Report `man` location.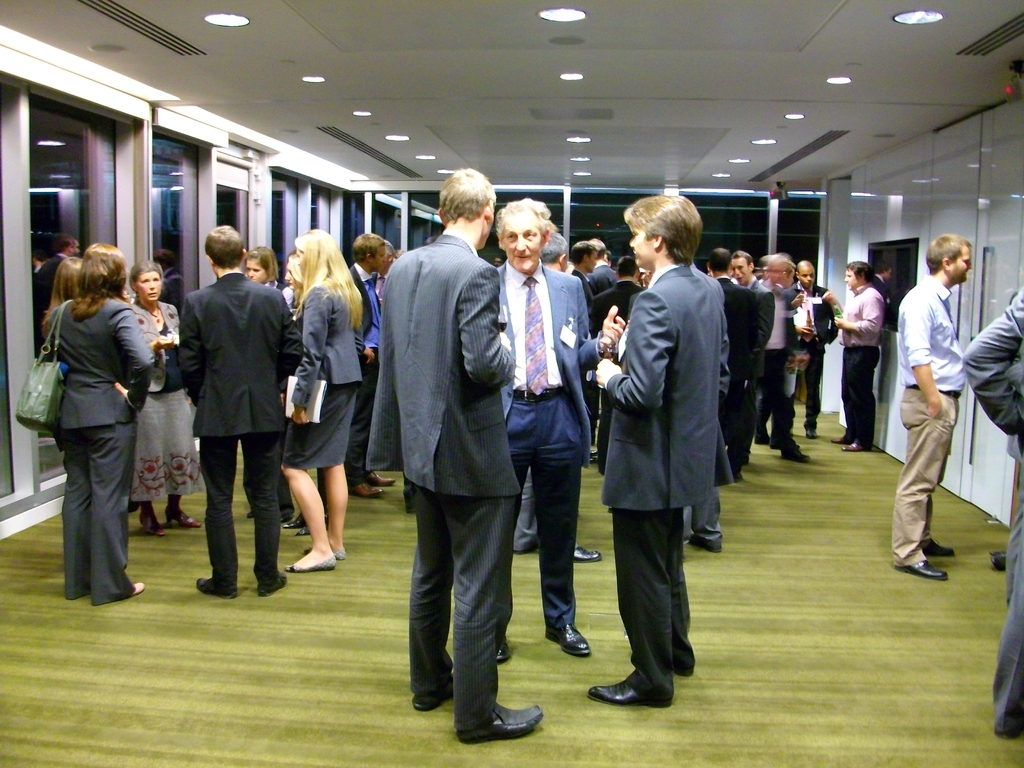
Report: x1=784, y1=251, x2=838, y2=415.
